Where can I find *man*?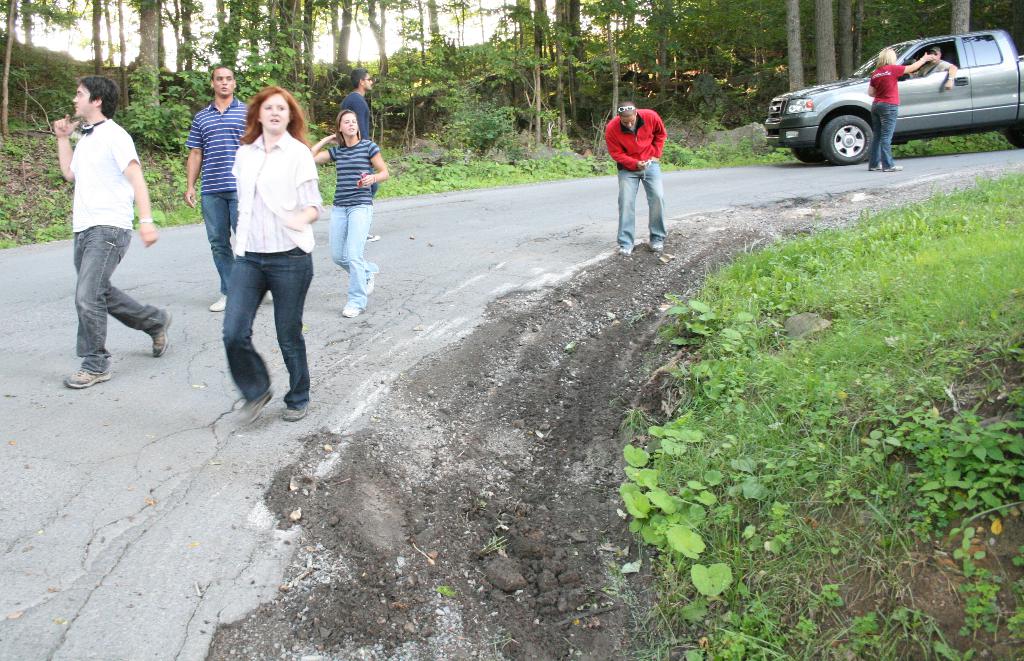
You can find it at (left=340, top=65, right=379, bottom=240).
